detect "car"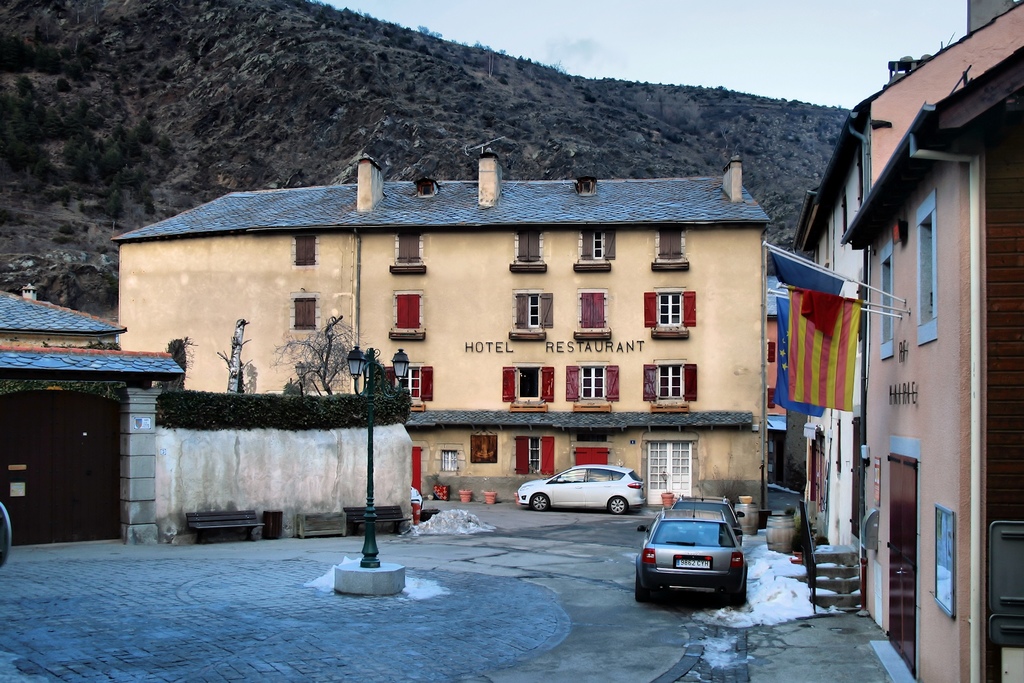
l=636, t=505, r=757, b=611
